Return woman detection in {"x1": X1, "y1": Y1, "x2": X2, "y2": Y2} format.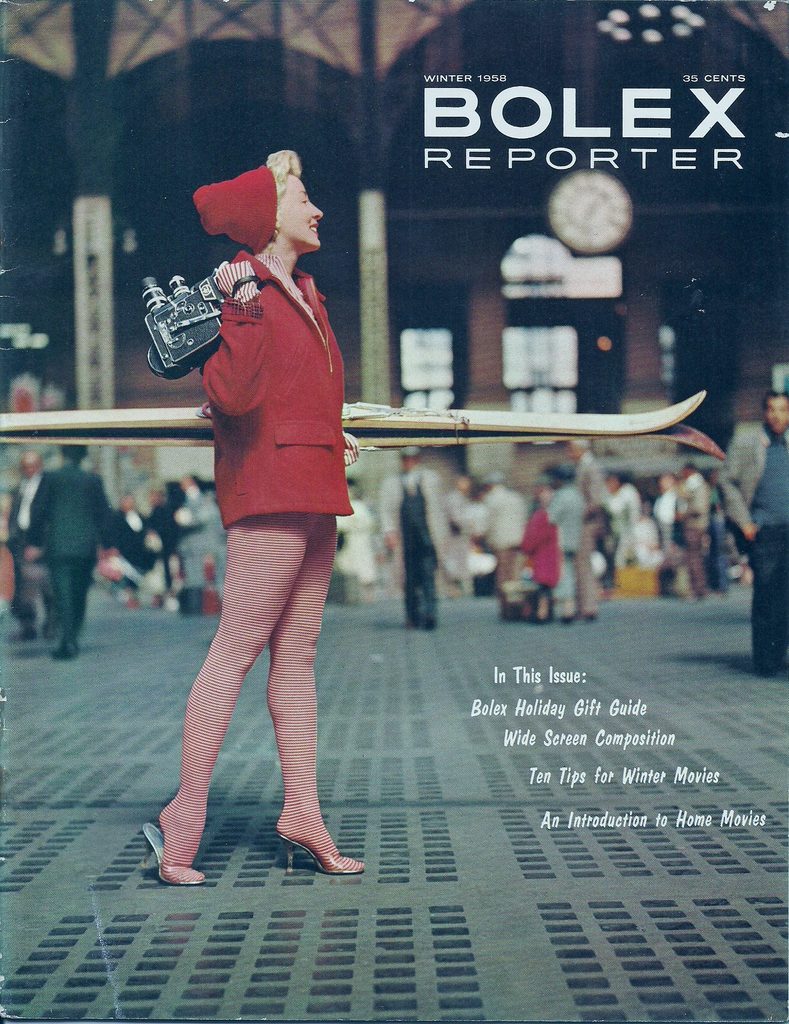
{"x1": 145, "y1": 152, "x2": 365, "y2": 886}.
